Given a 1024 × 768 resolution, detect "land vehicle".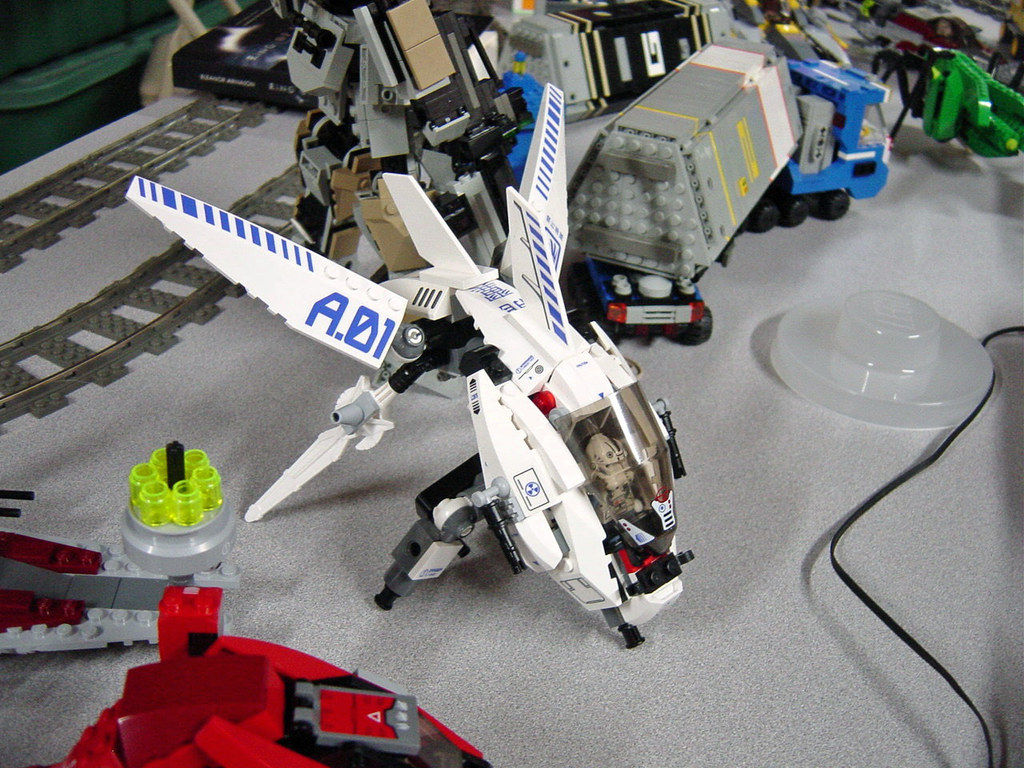
bbox=[570, 42, 896, 354].
